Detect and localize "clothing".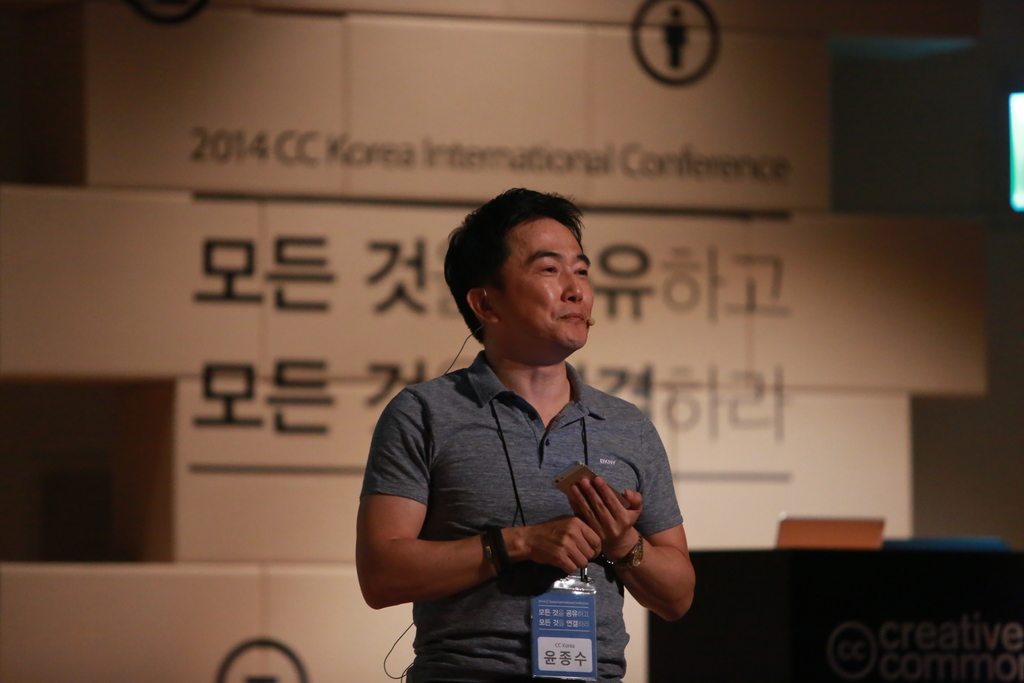
Localized at box(363, 345, 684, 682).
